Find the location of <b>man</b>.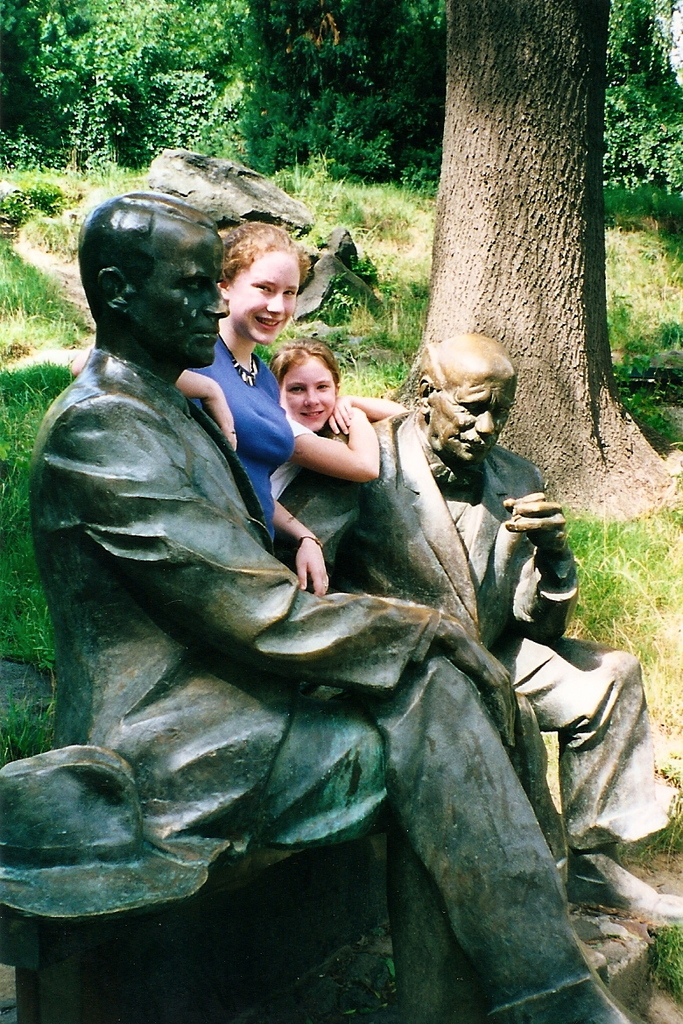
Location: bbox=[276, 328, 677, 922].
